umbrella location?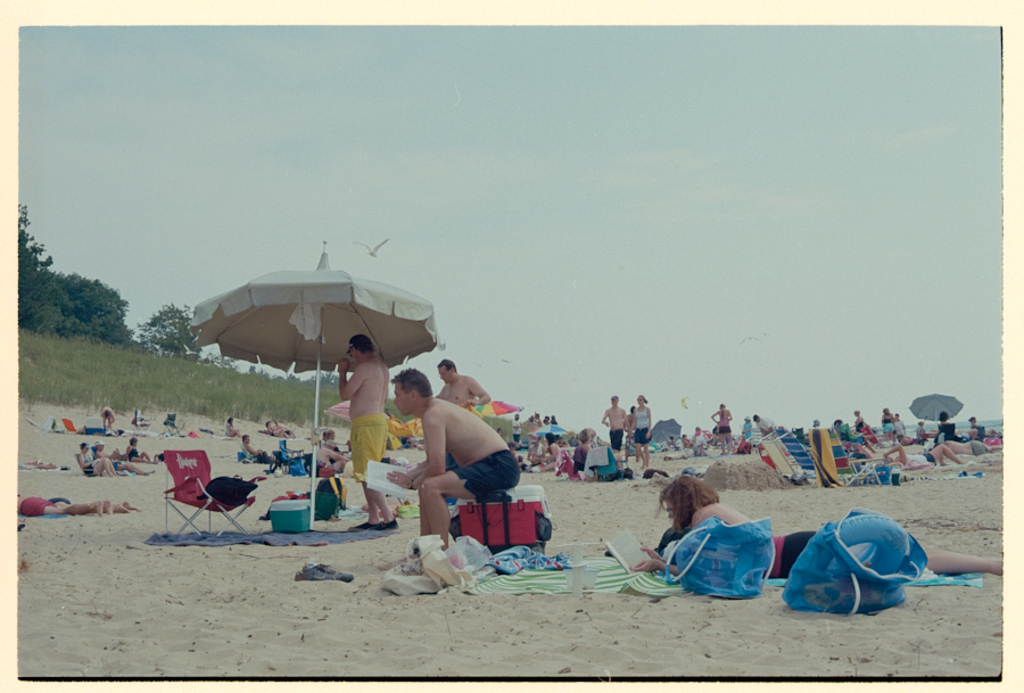
(651, 416, 683, 443)
